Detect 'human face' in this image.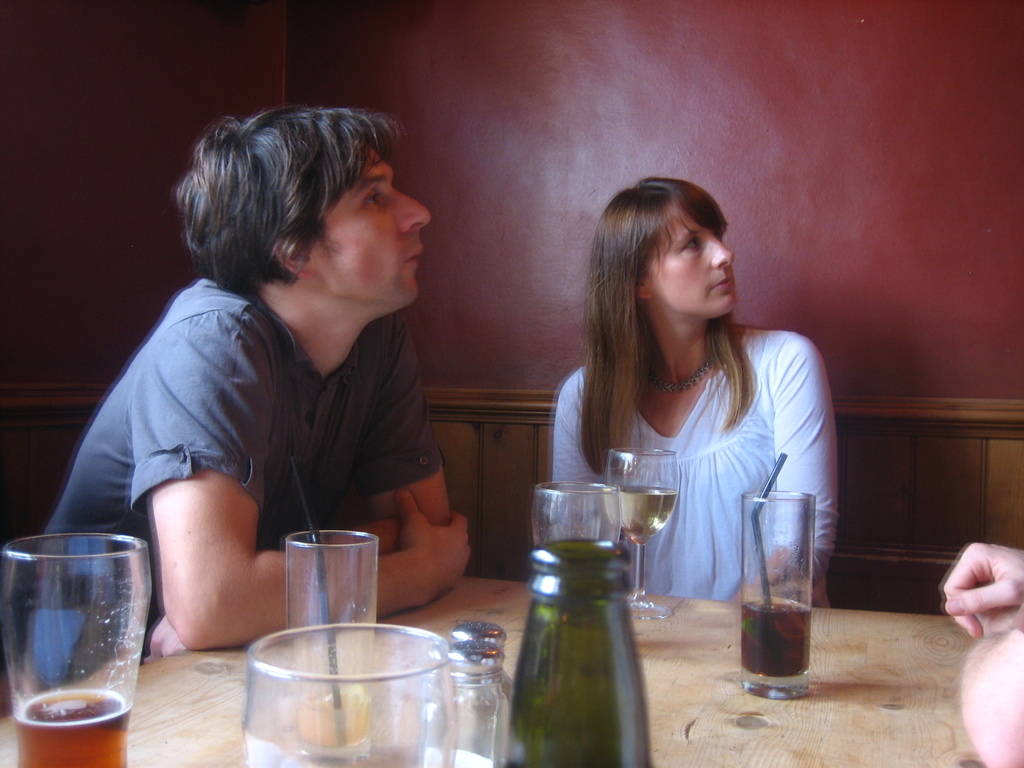
Detection: Rect(313, 152, 431, 317).
